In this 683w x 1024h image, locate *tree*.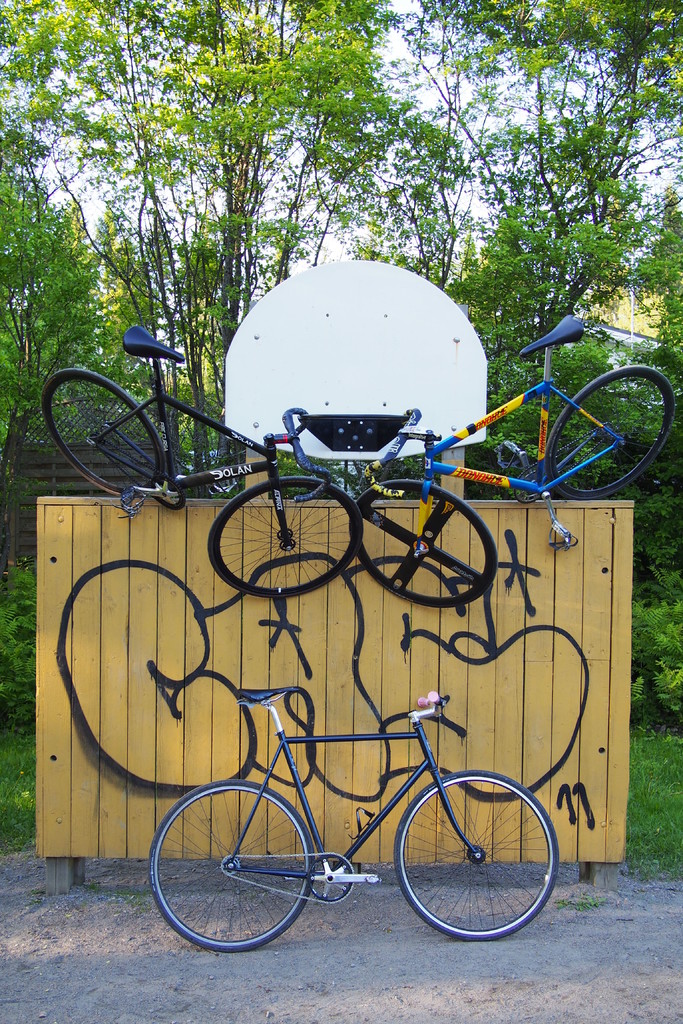
Bounding box: (x1=0, y1=0, x2=155, y2=449).
